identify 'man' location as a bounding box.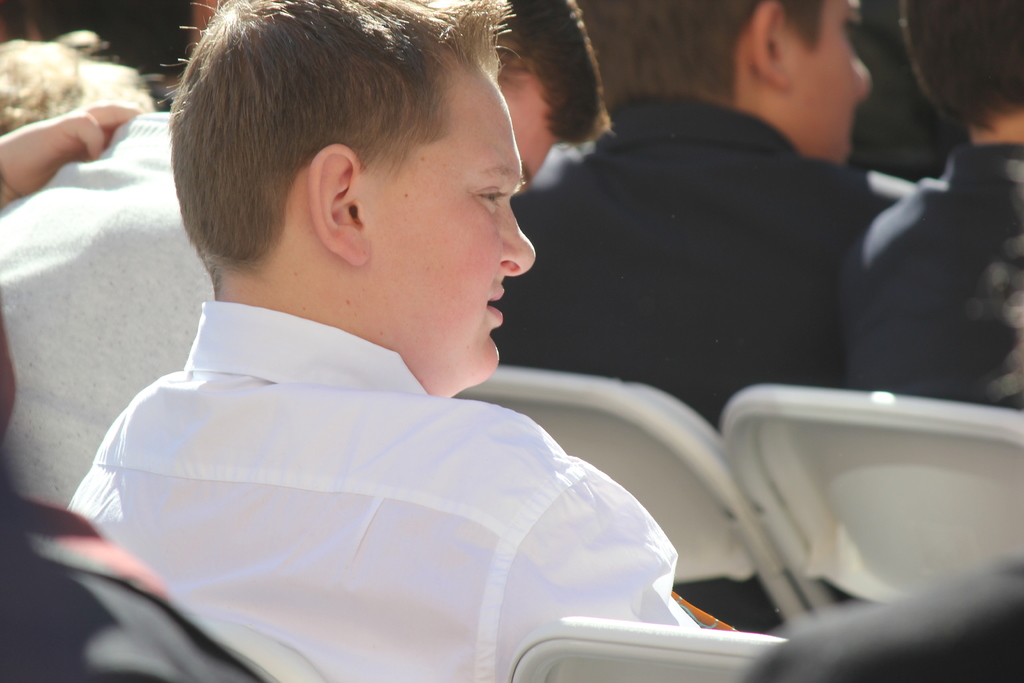
region(840, 0, 1023, 398).
